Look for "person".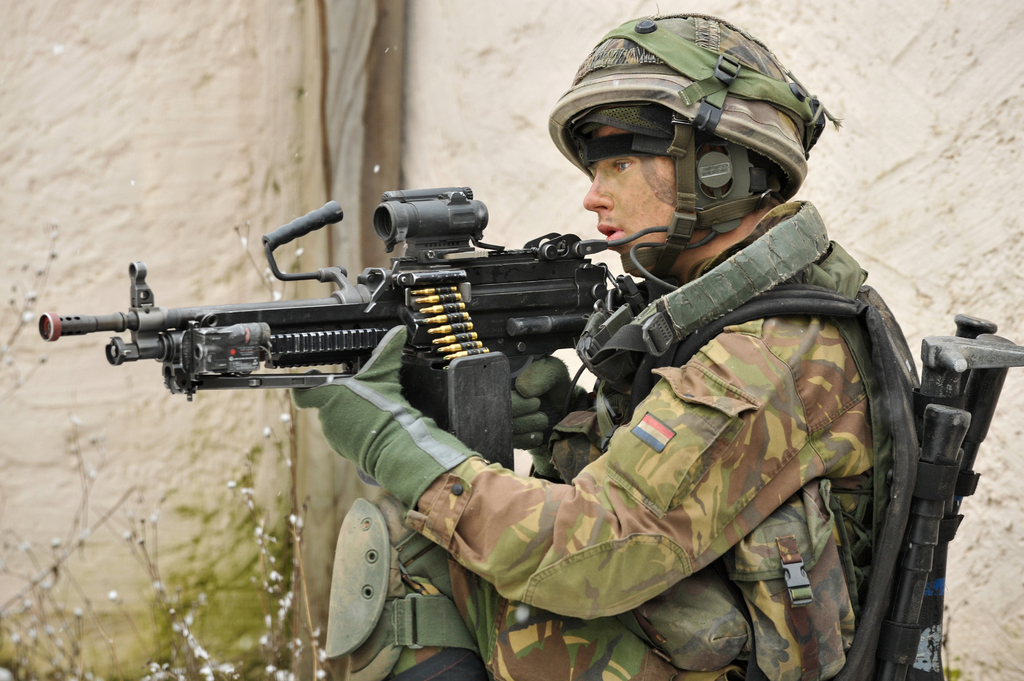
Found: (284,8,926,680).
